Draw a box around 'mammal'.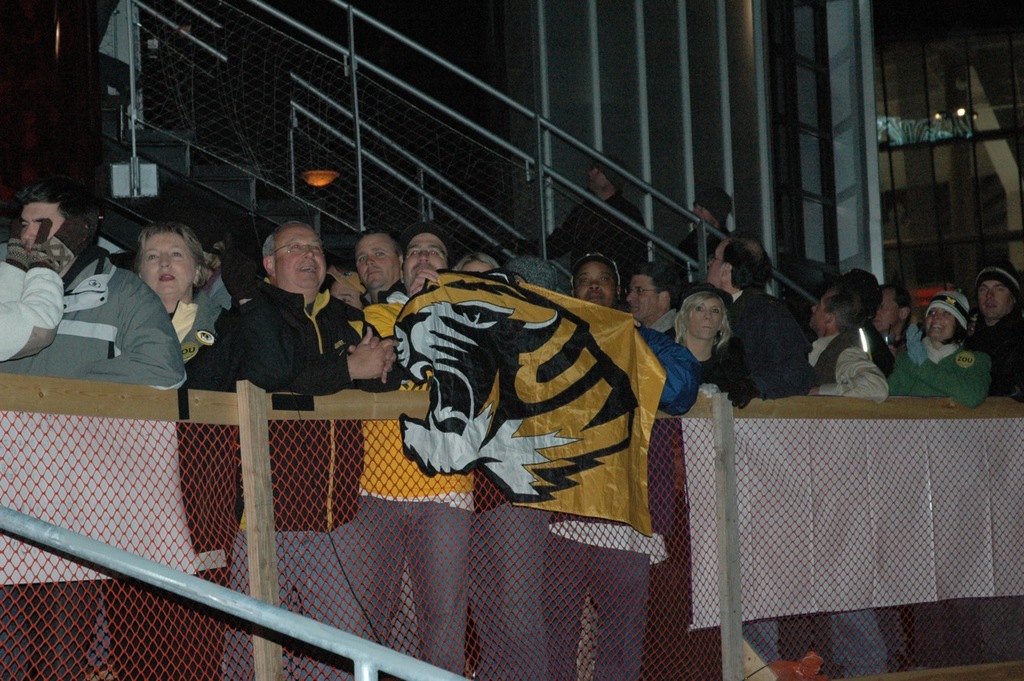
crop(125, 218, 306, 680).
